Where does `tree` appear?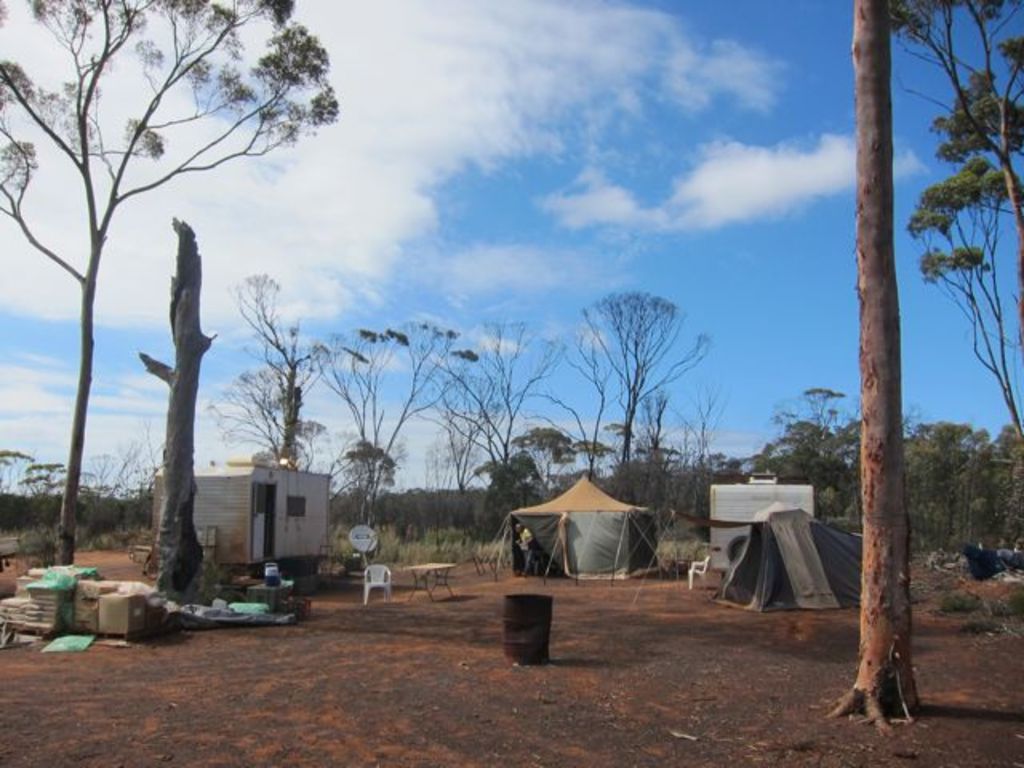
Appears at l=518, t=323, r=627, b=478.
